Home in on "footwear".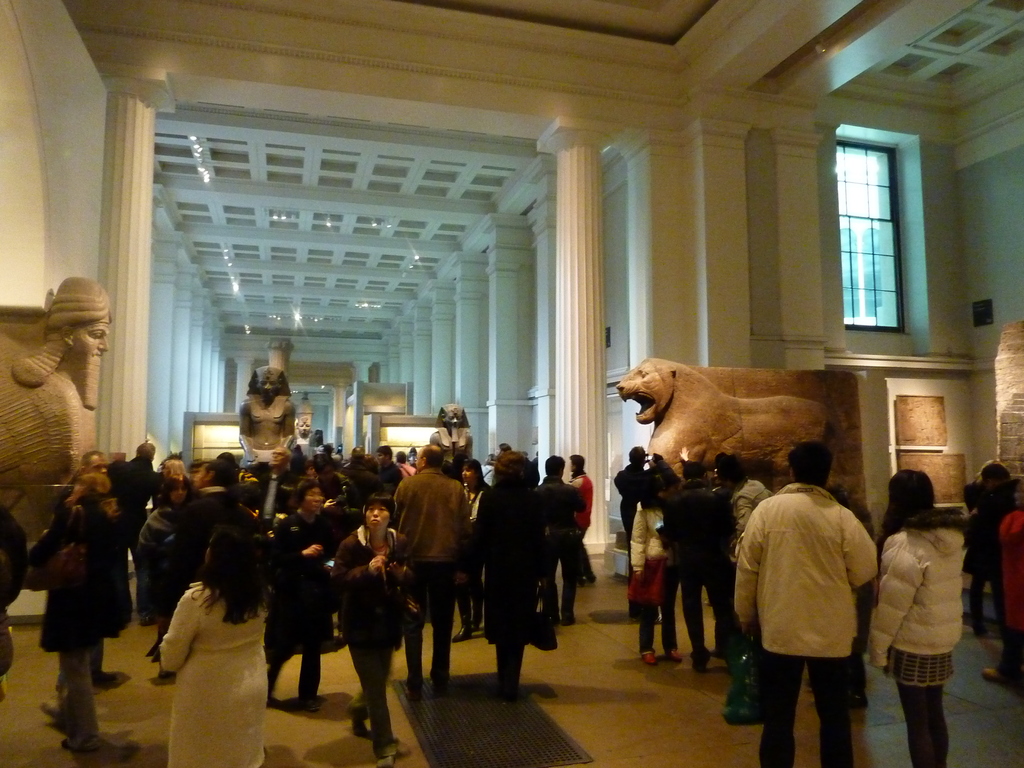
Homed in at <bbox>305, 691, 328, 717</bbox>.
